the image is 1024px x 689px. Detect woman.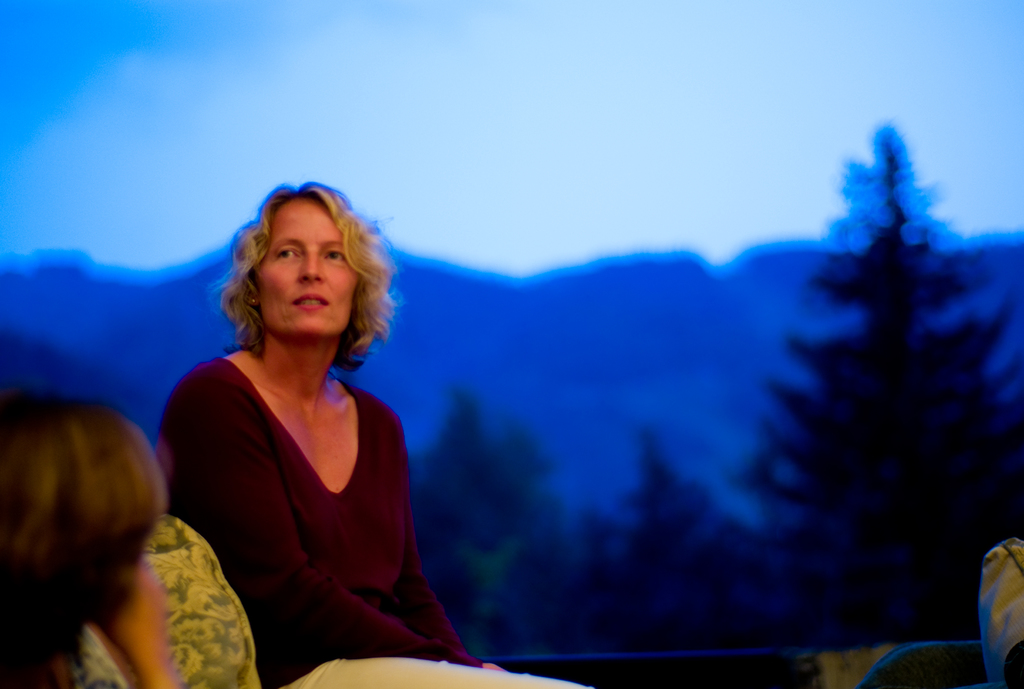
Detection: Rect(135, 167, 570, 665).
